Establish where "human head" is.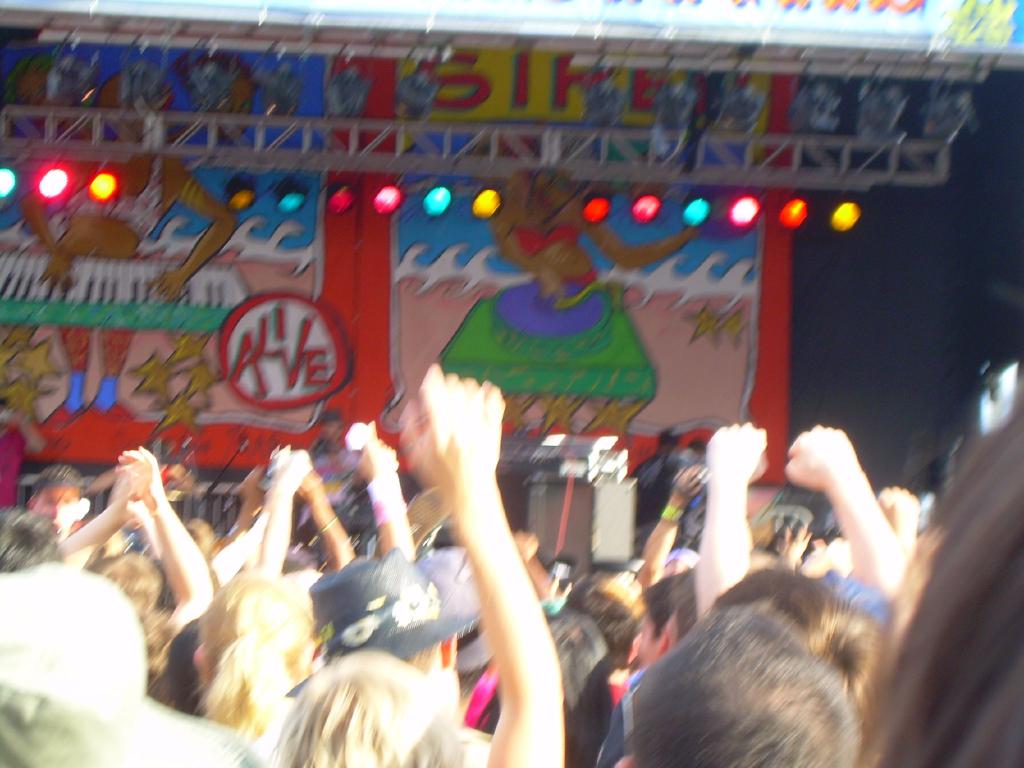
Established at [0,564,145,767].
